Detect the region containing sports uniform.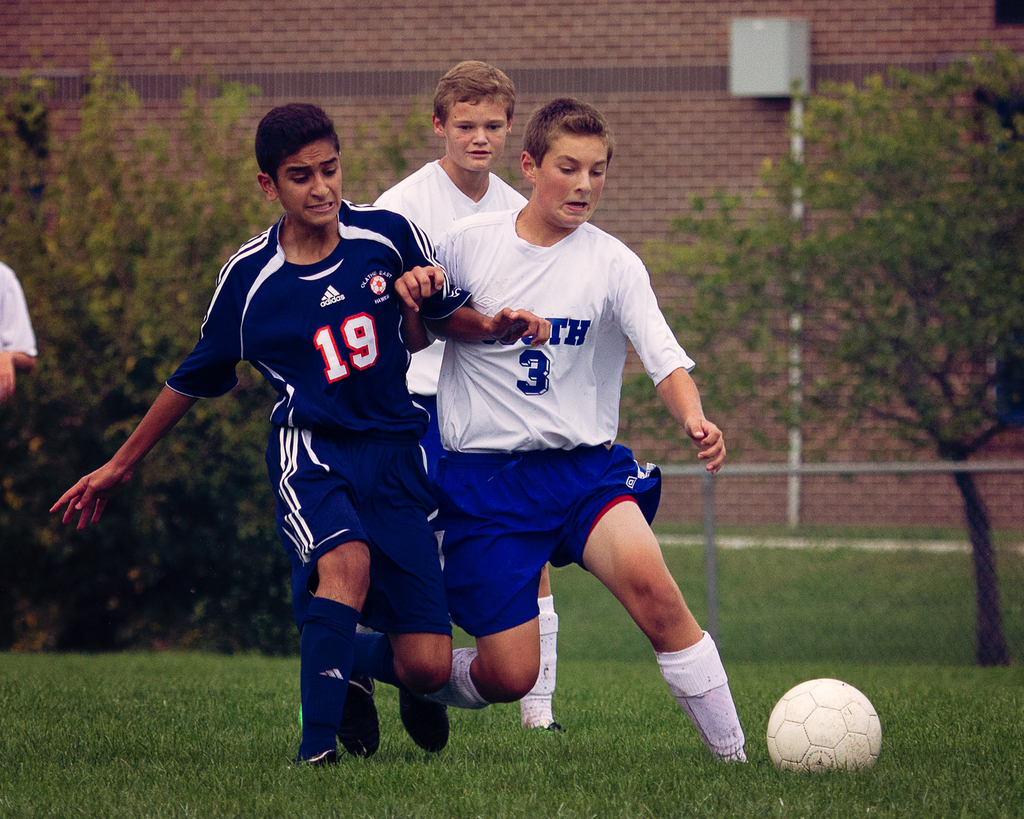
[left=374, top=153, right=531, bottom=543].
